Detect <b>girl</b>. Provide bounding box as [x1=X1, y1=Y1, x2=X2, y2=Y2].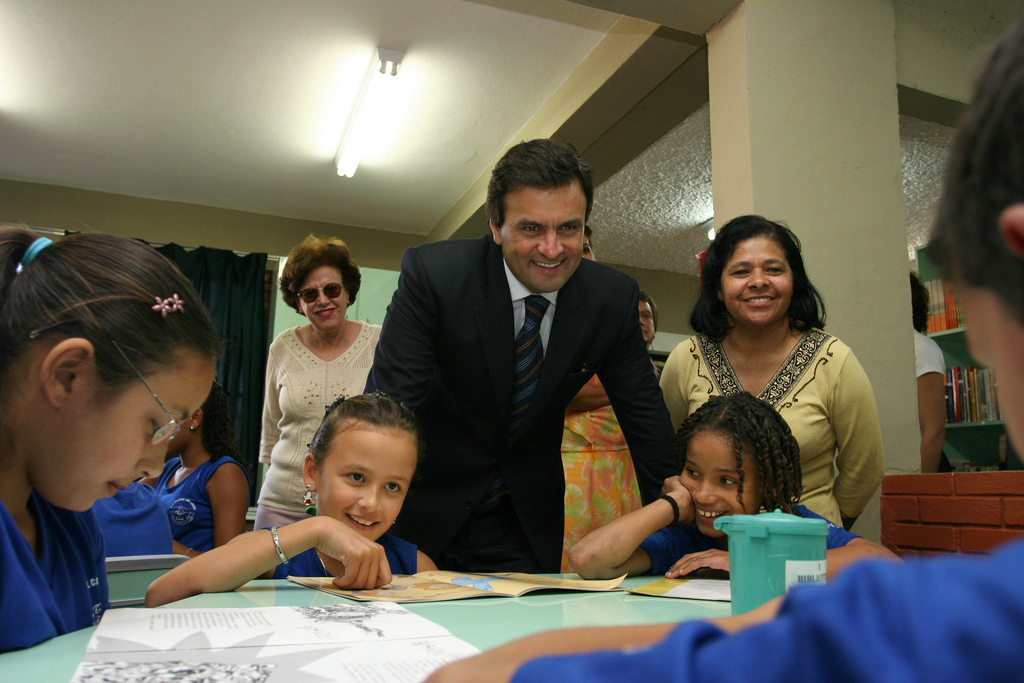
[x1=15, y1=226, x2=233, y2=661].
